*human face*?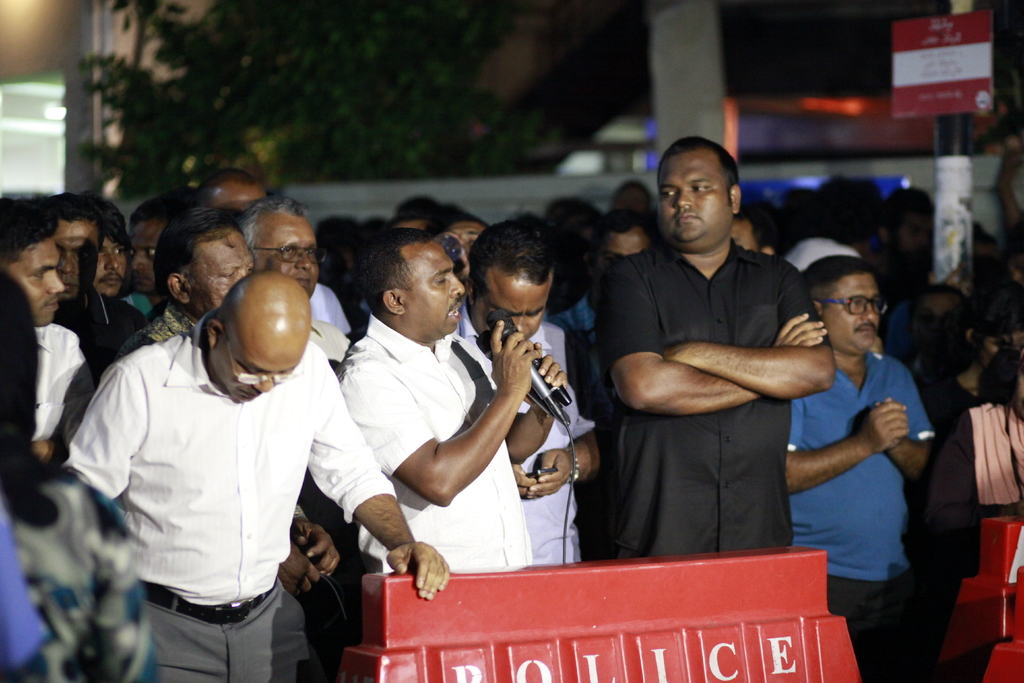
pyautogui.locateOnScreen(261, 217, 320, 299)
